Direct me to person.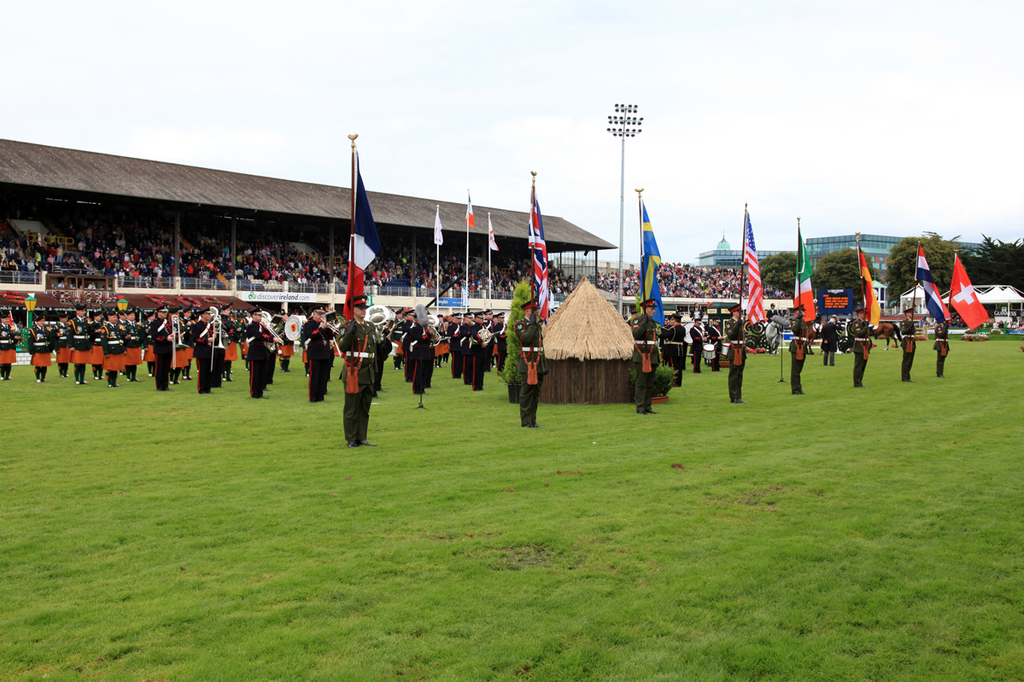
Direction: bbox=[725, 305, 744, 401].
